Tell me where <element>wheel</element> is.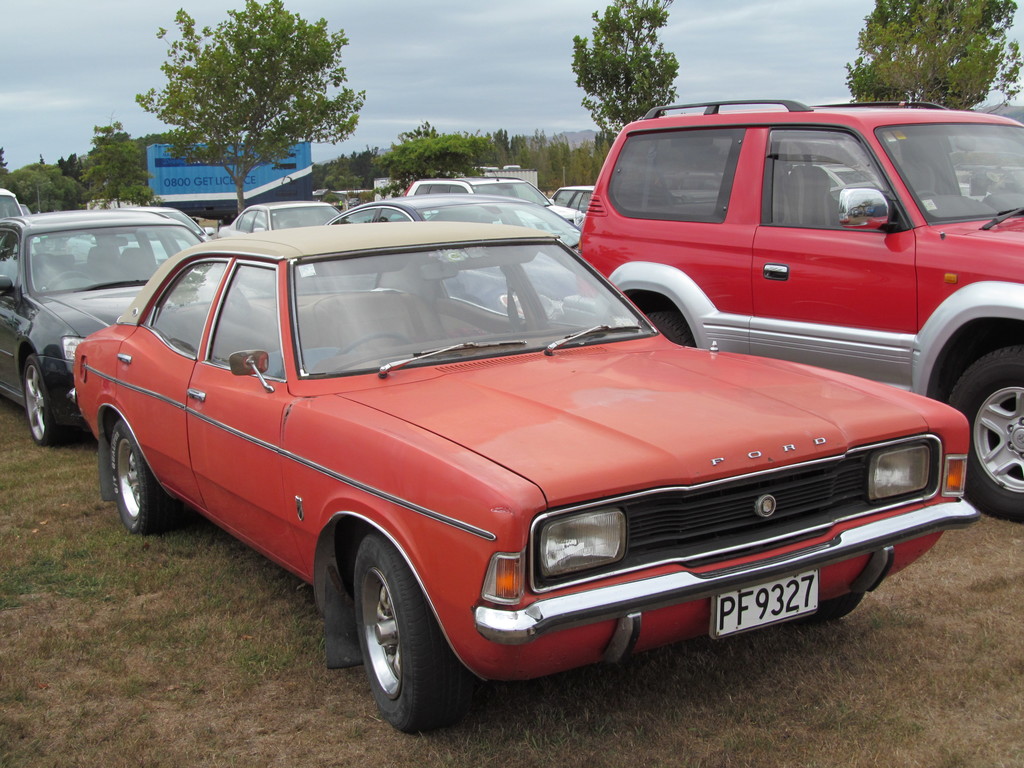
<element>wheel</element> is at {"left": 40, "top": 267, "right": 86, "bottom": 288}.
